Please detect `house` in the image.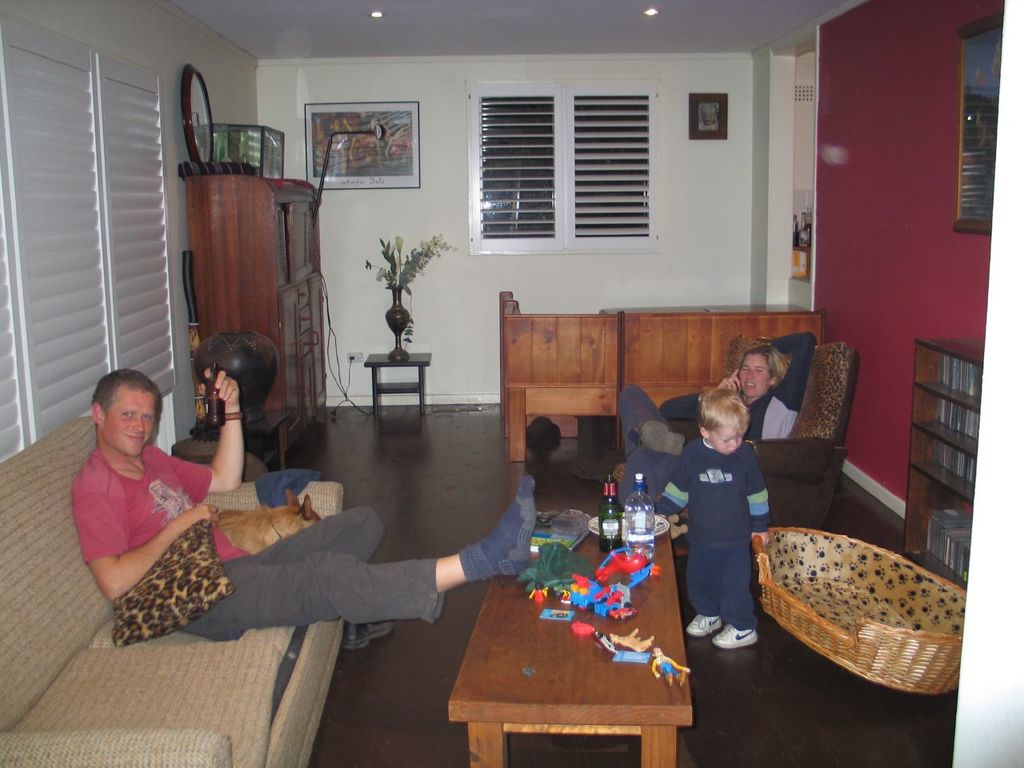
x1=0 y1=0 x2=1006 y2=767.
